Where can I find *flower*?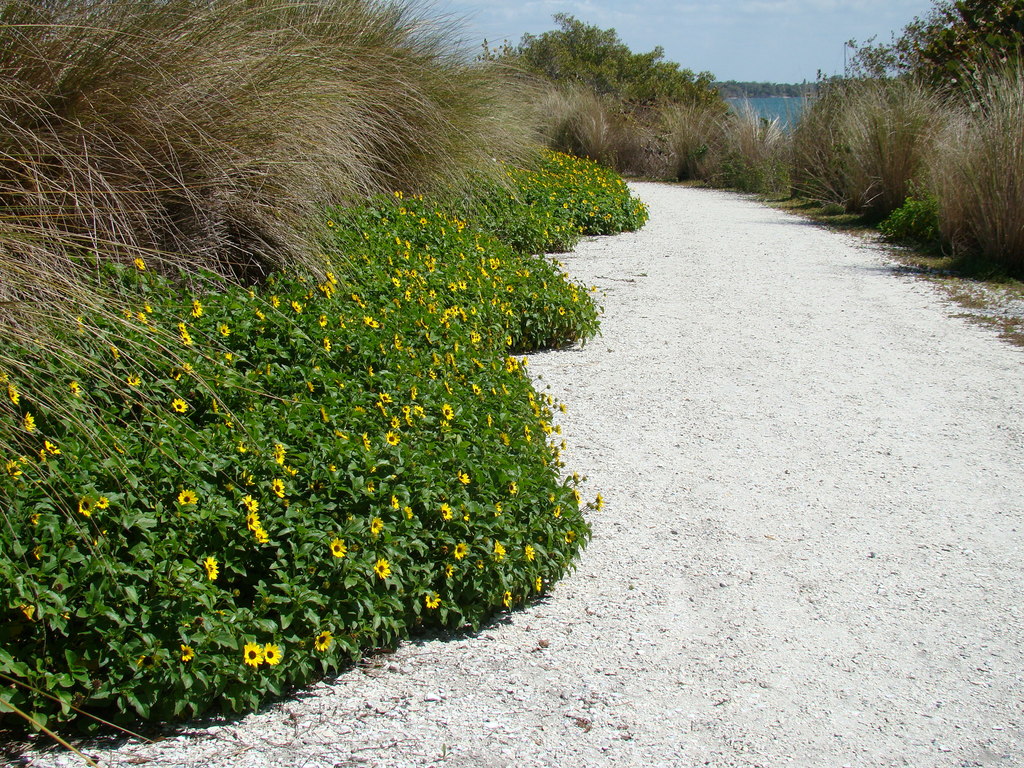
You can find it at bbox(271, 484, 288, 500).
